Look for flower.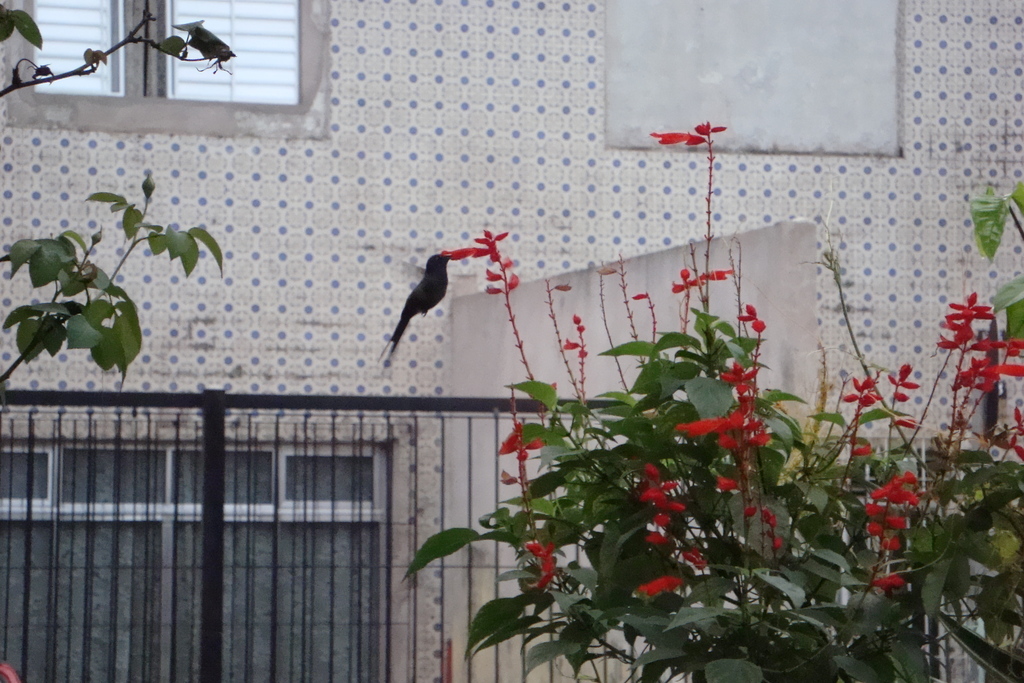
Found: bbox=(947, 289, 993, 319).
